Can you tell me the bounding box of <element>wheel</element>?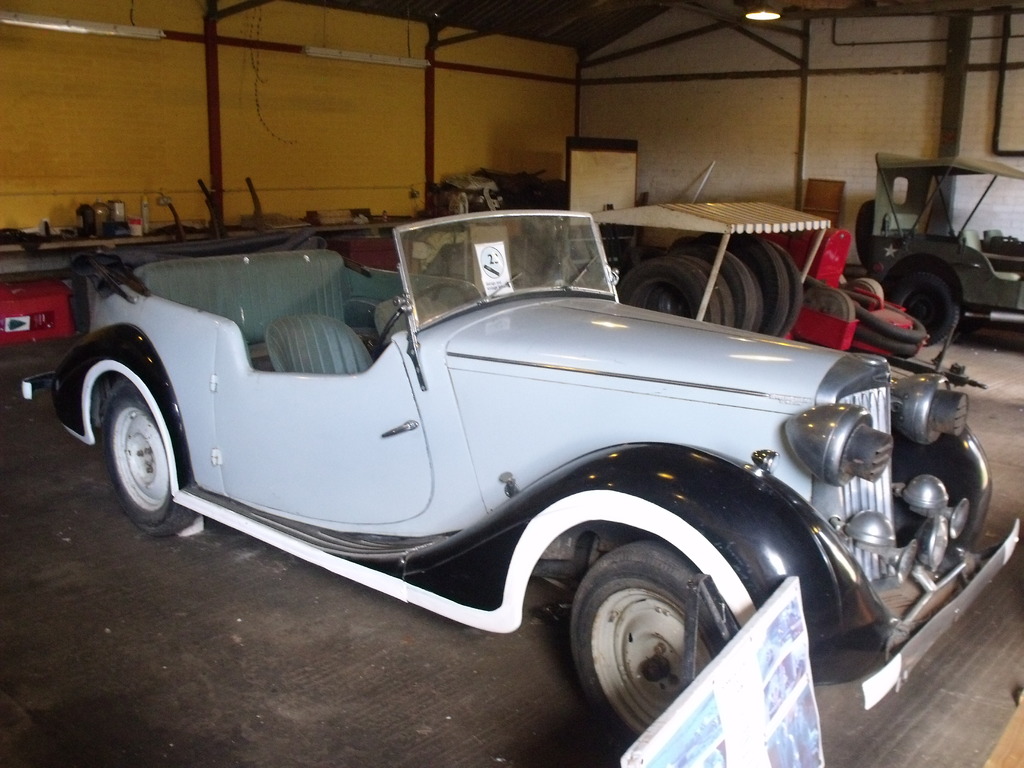
101:384:194:540.
